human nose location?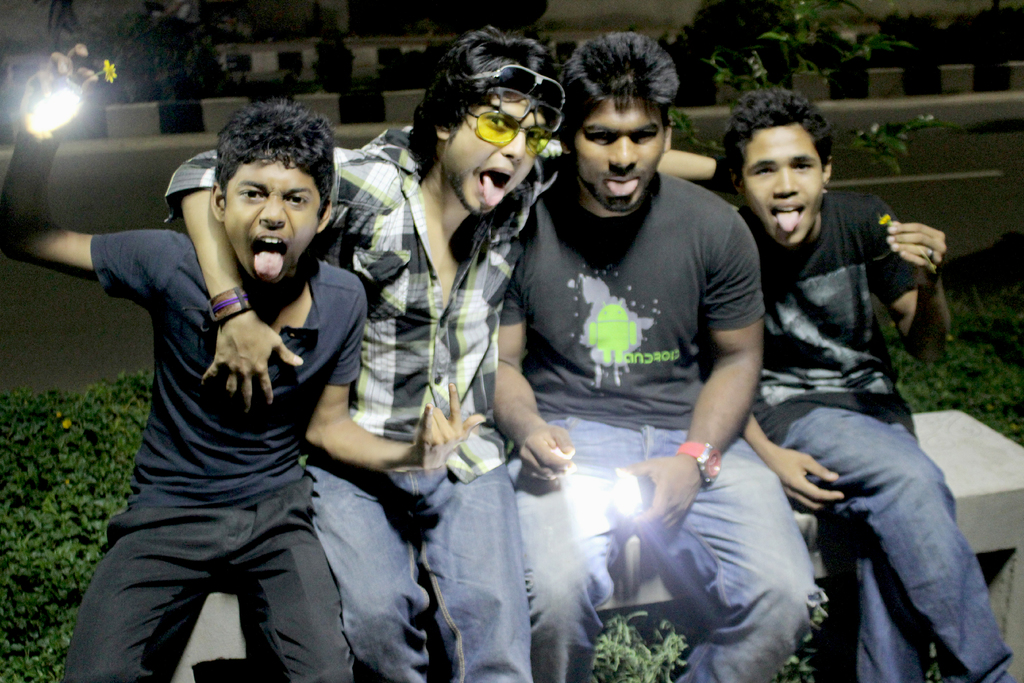
[605,135,639,170]
